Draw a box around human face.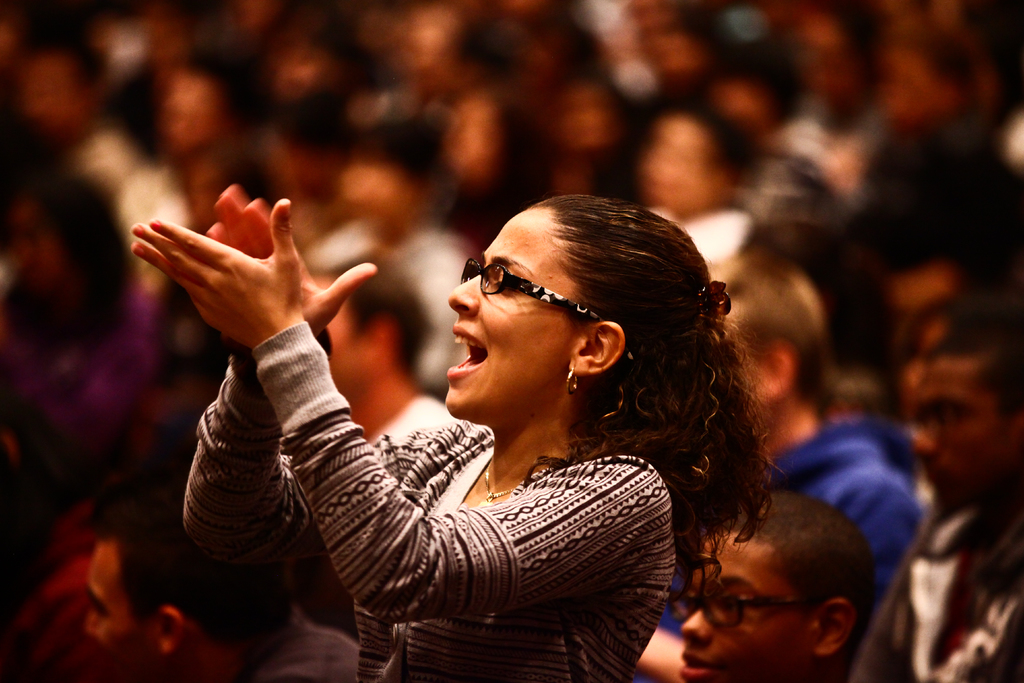
l=908, t=358, r=1007, b=514.
